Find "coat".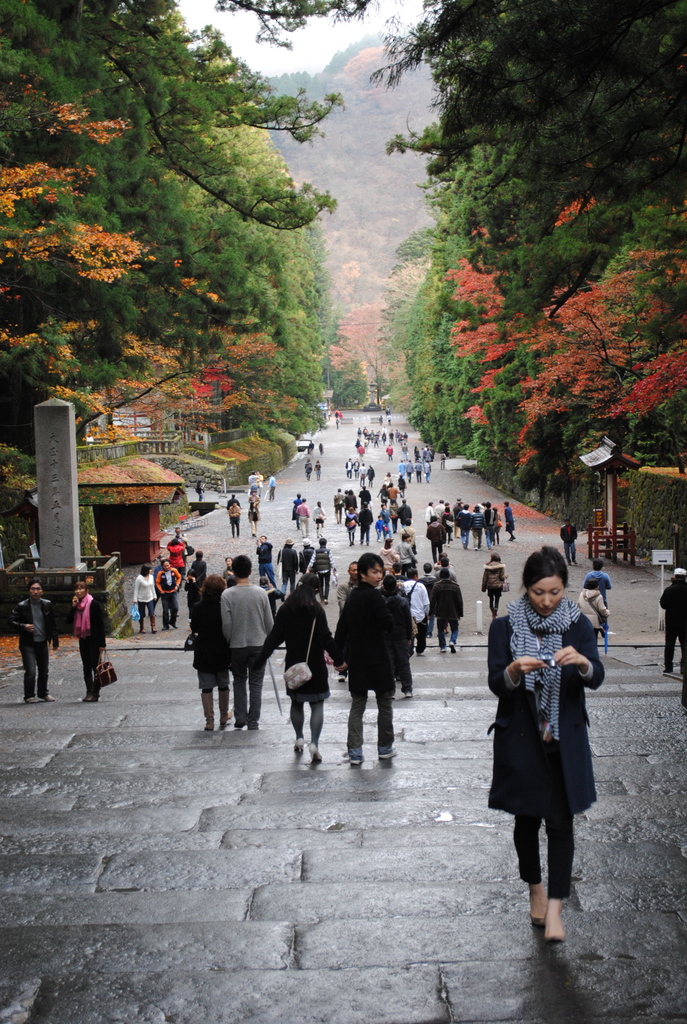
bbox=[133, 575, 162, 607].
